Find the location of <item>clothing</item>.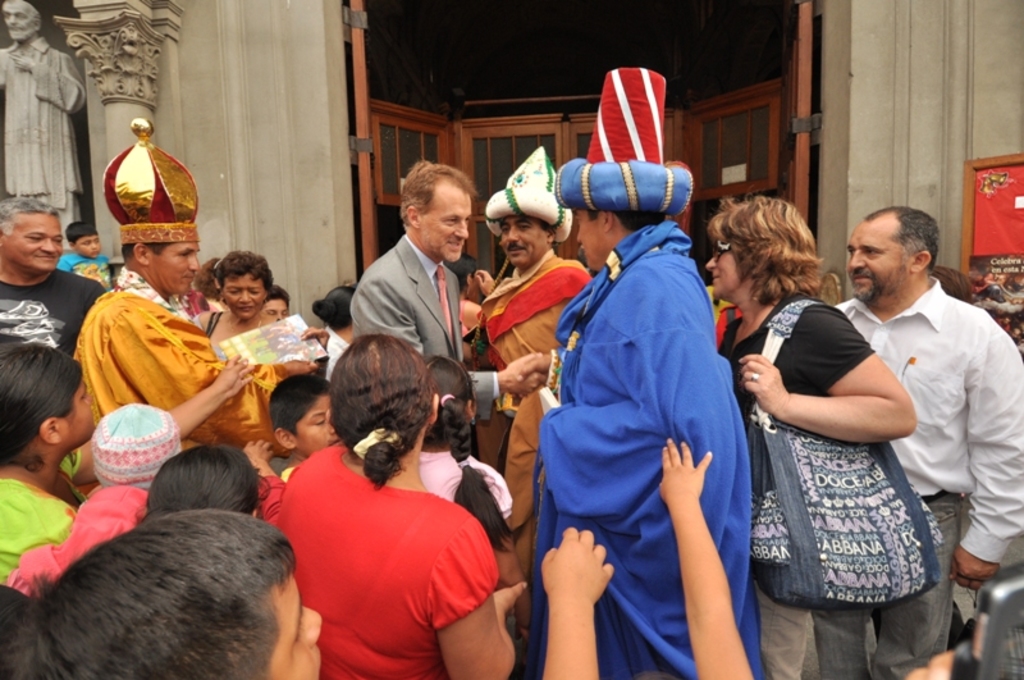
Location: (0, 266, 108, 359).
